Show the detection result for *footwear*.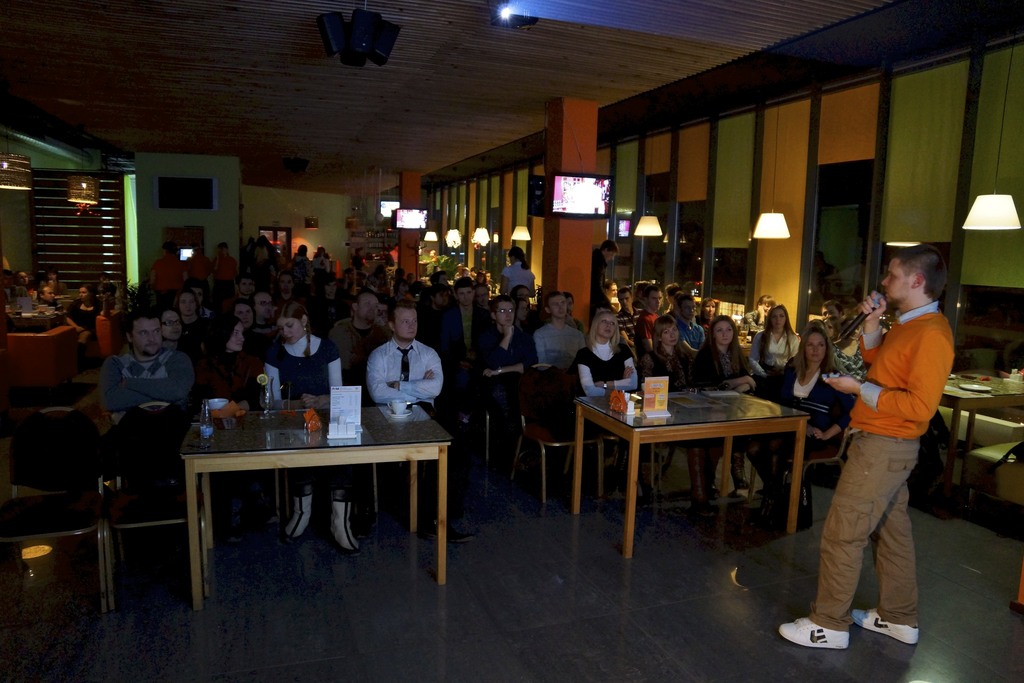
bbox(783, 617, 849, 650).
